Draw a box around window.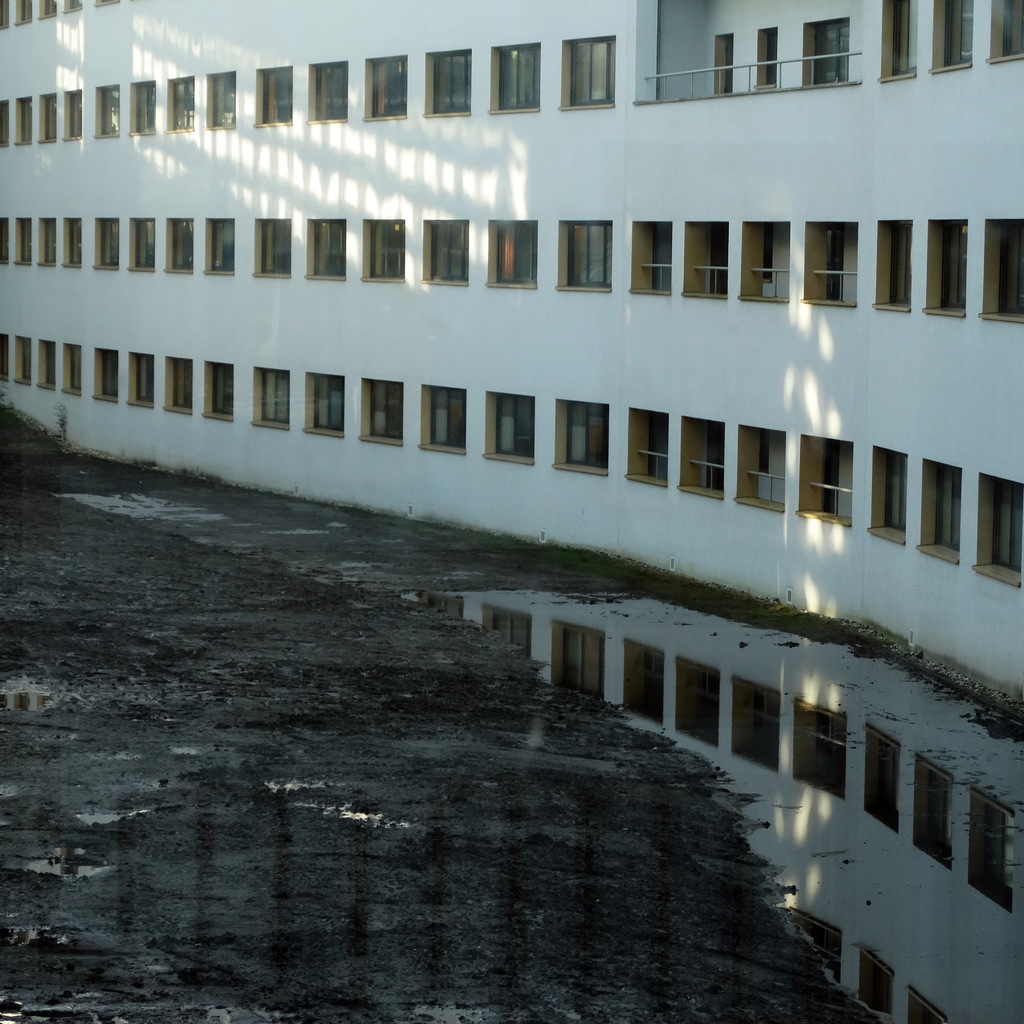
region(934, 470, 961, 552).
